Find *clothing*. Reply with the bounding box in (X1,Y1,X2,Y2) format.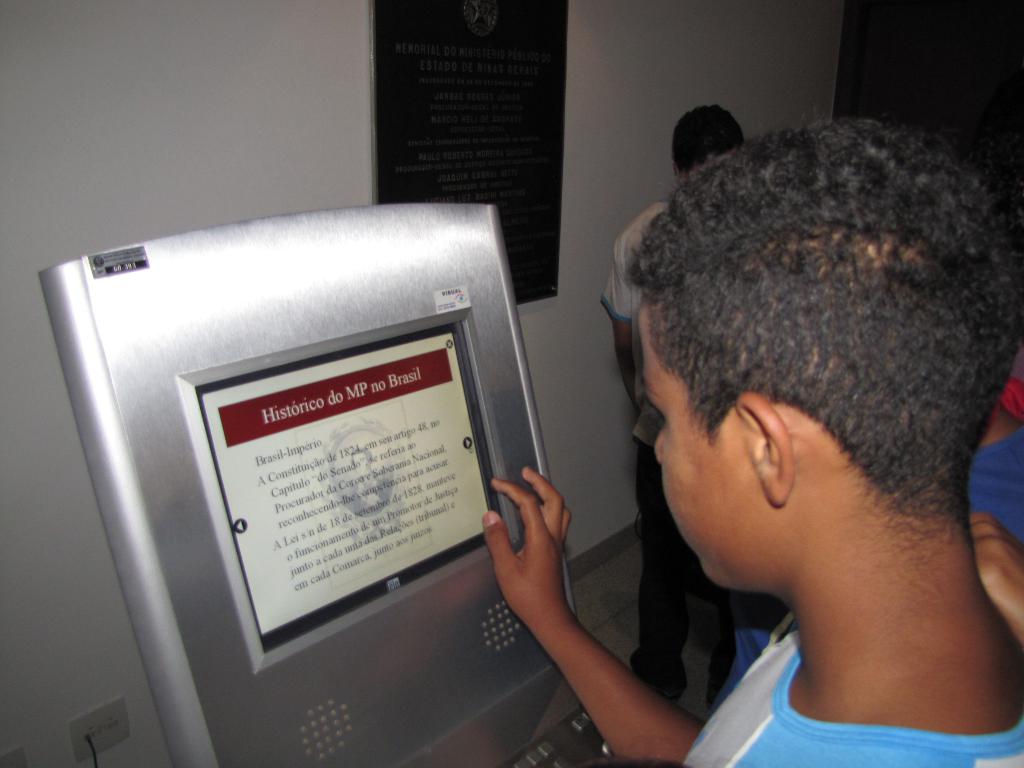
(684,612,1023,767).
